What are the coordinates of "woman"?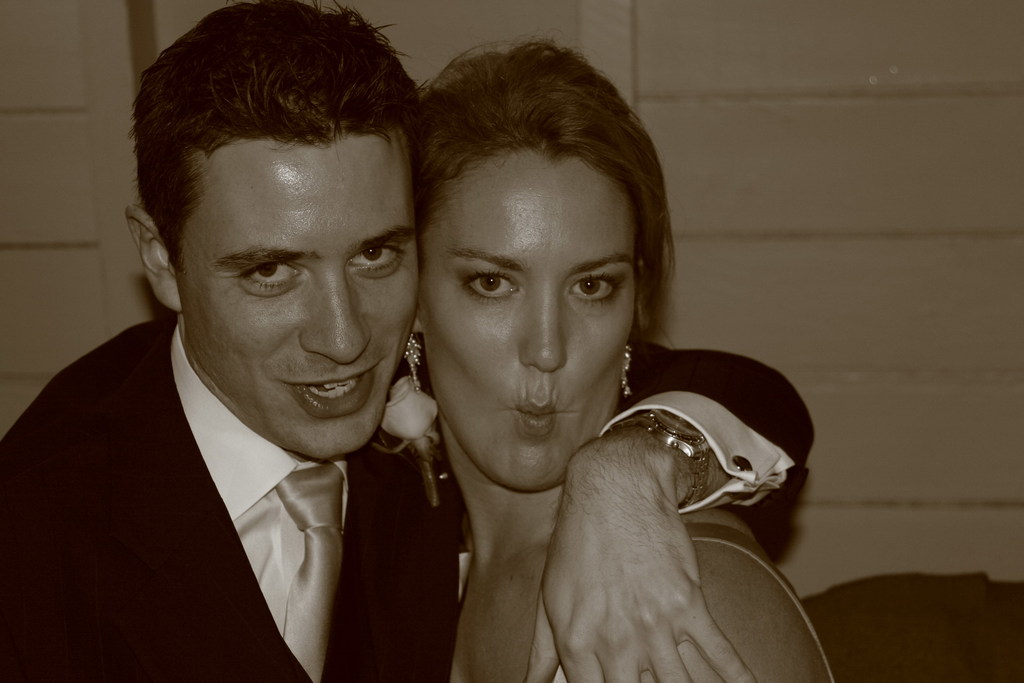
bbox(337, 52, 803, 682).
